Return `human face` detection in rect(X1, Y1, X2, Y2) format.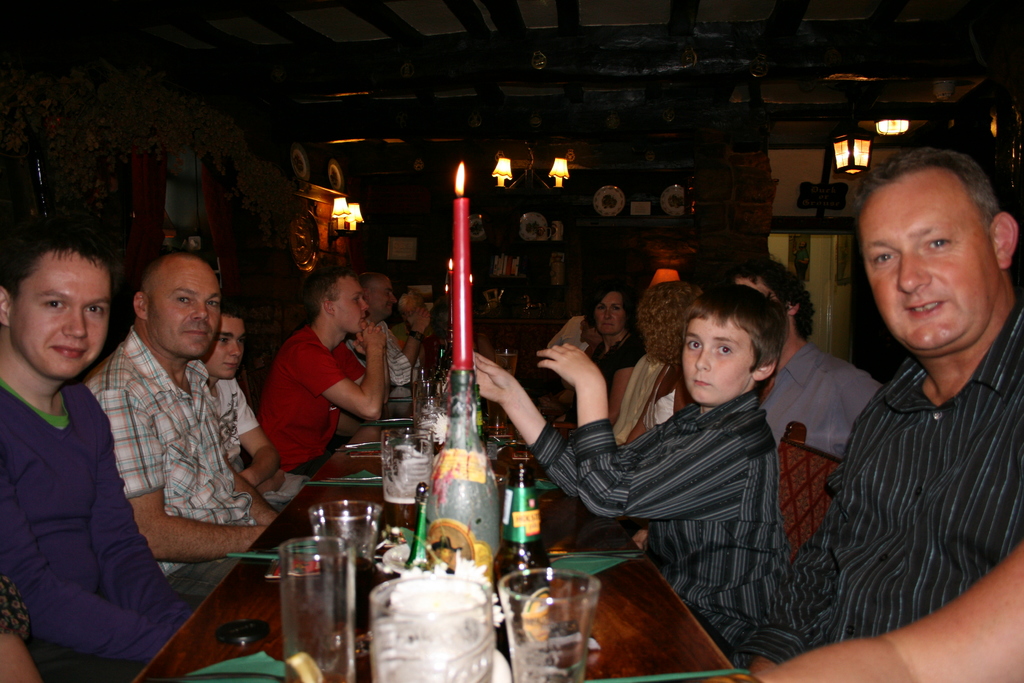
rect(9, 251, 110, 379).
